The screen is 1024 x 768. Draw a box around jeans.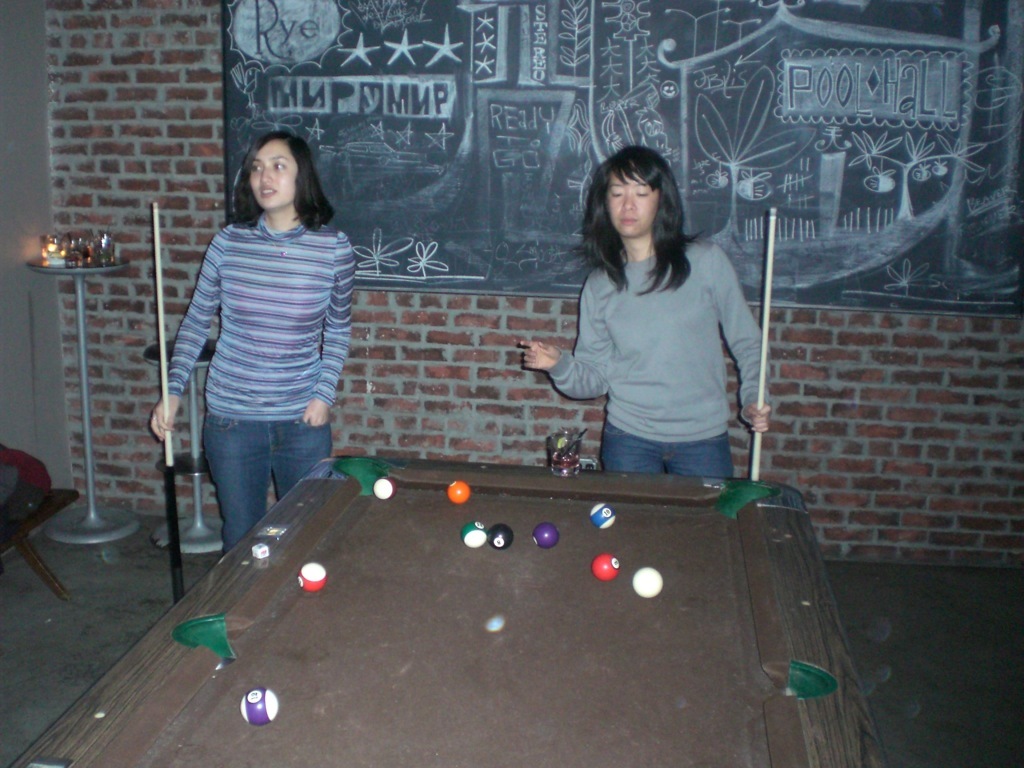
[204, 417, 323, 558].
